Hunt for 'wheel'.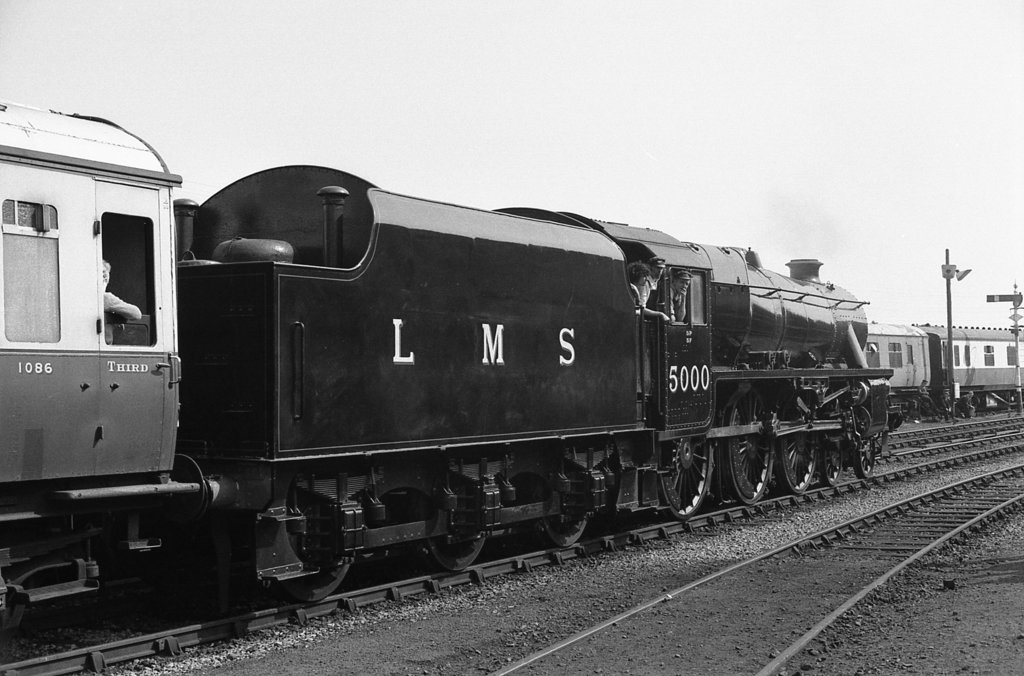
Hunted down at 540/513/586/547.
